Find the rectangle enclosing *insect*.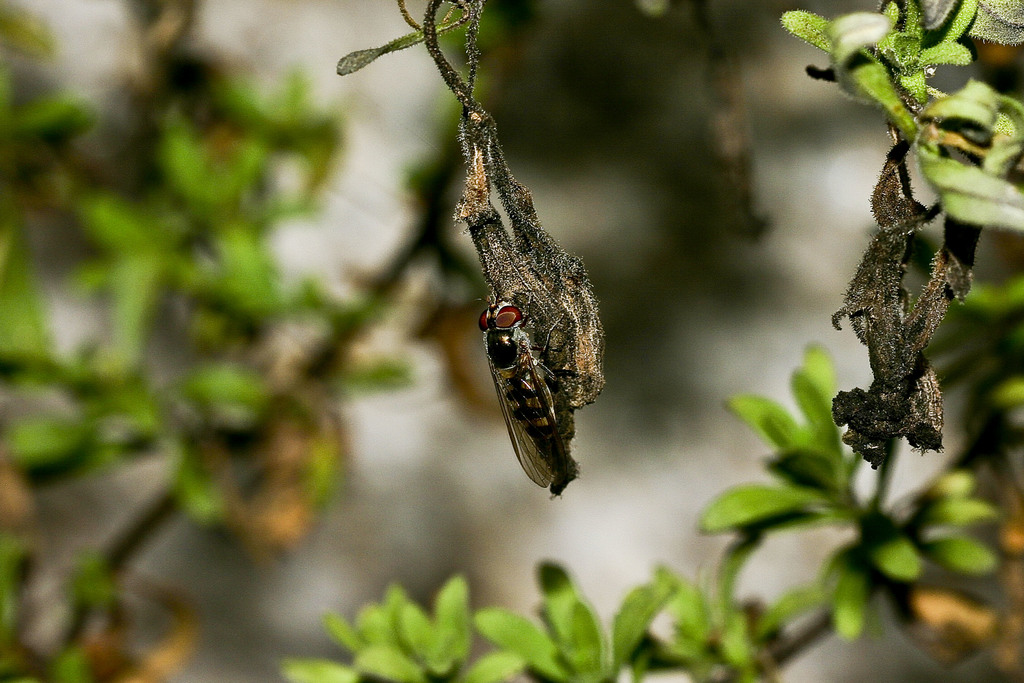
{"x1": 467, "y1": 294, "x2": 568, "y2": 495}.
